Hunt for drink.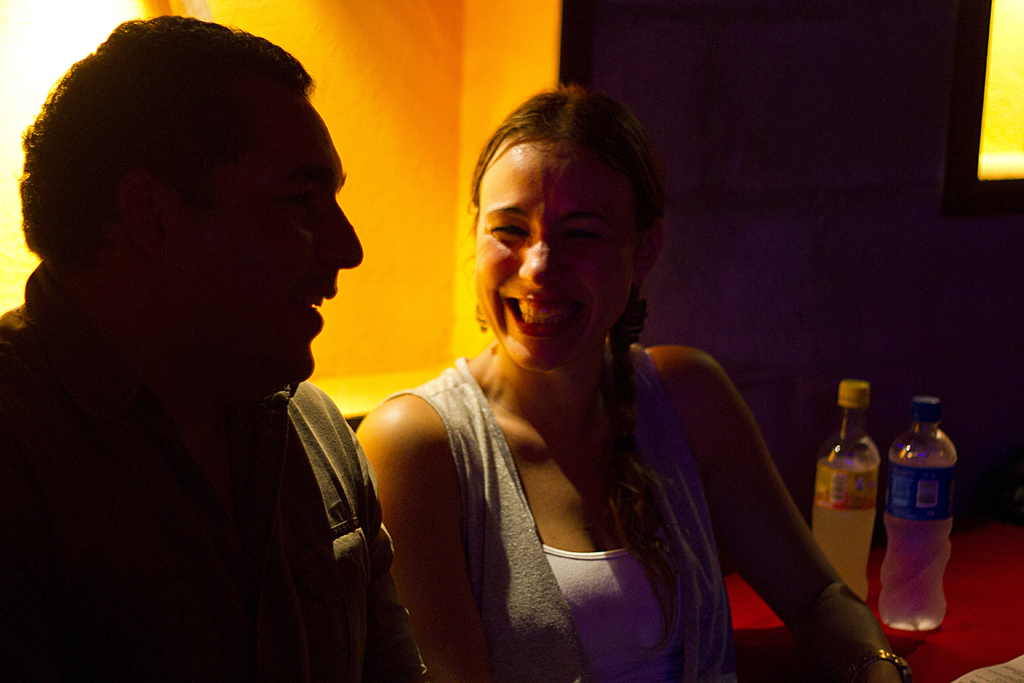
Hunted down at bbox=(881, 393, 960, 630).
